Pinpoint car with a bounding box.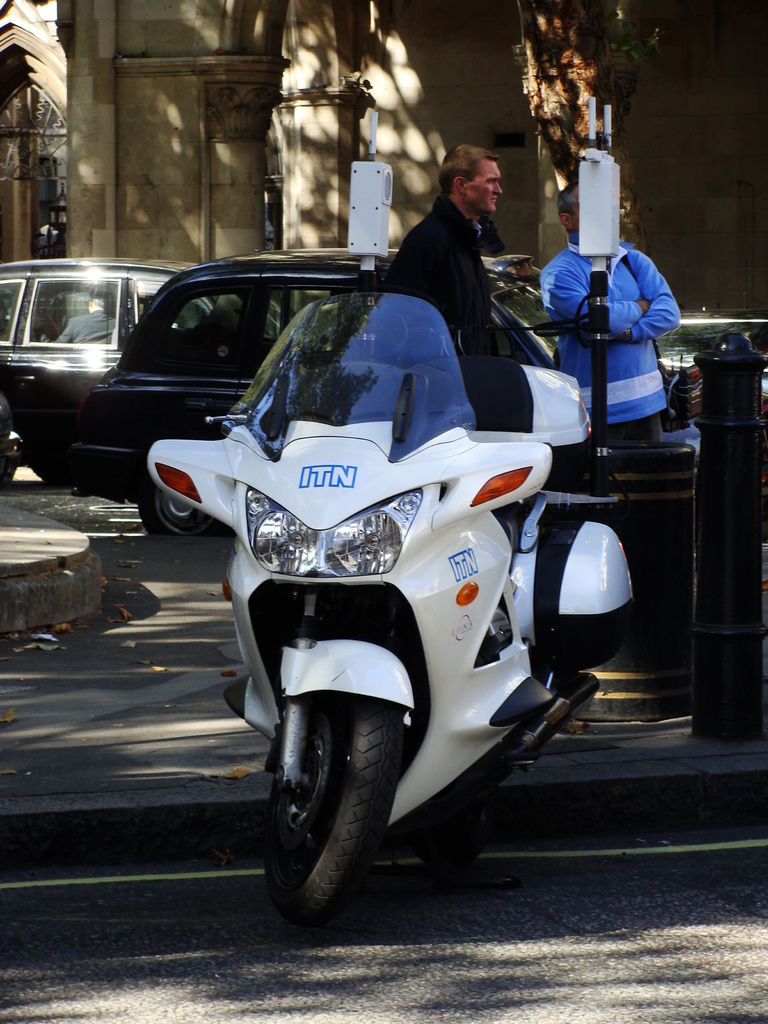
{"left": 645, "top": 304, "right": 767, "bottom": 495}.
